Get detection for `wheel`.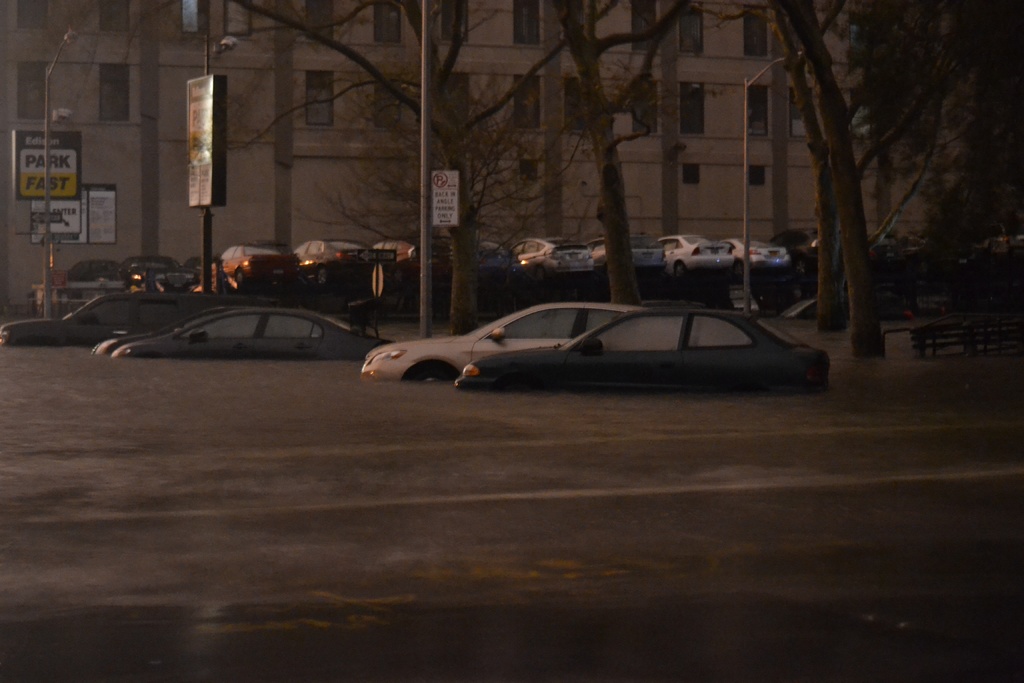
Detection: left=532, top=264, right=544, bottom=278.
